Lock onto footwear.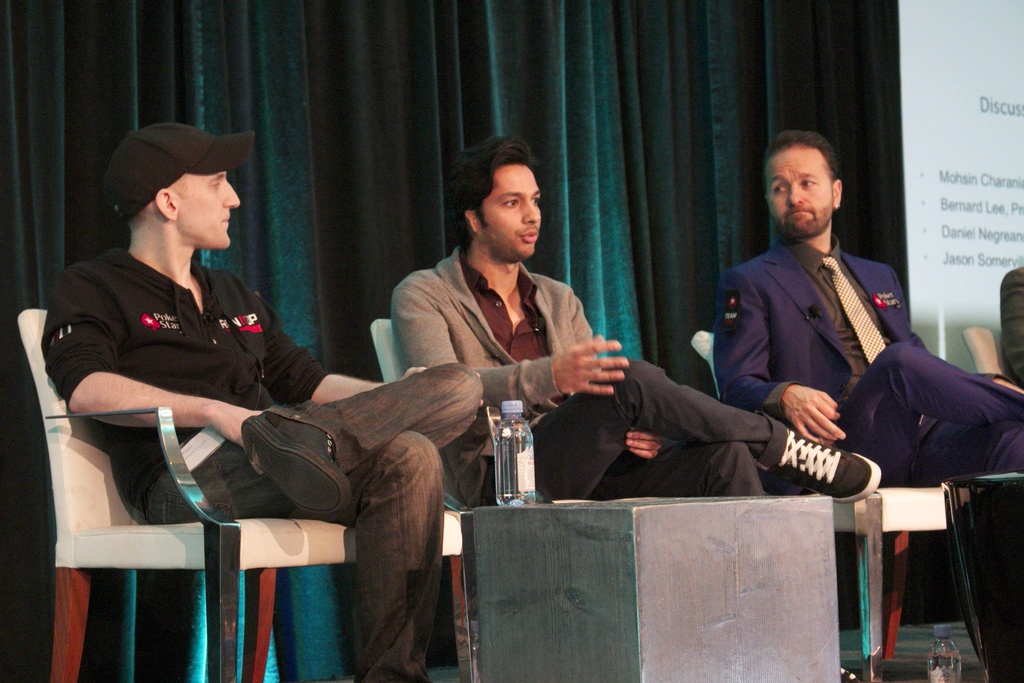
Locked: rect(777, 449, 893, 502).
